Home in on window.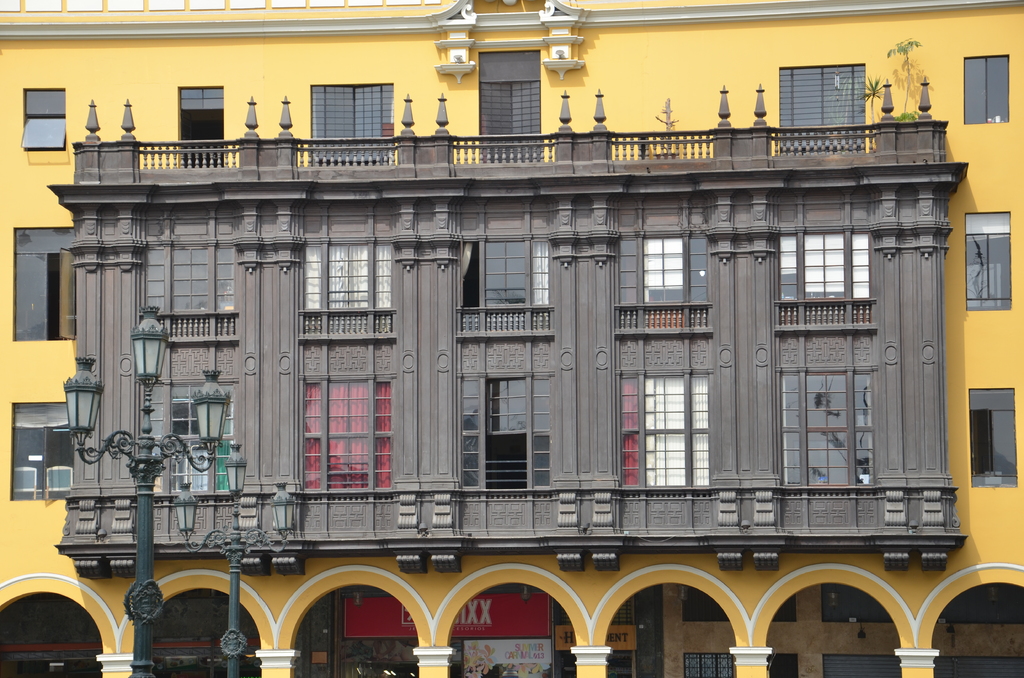
Homed in at (776,232,876,332).
